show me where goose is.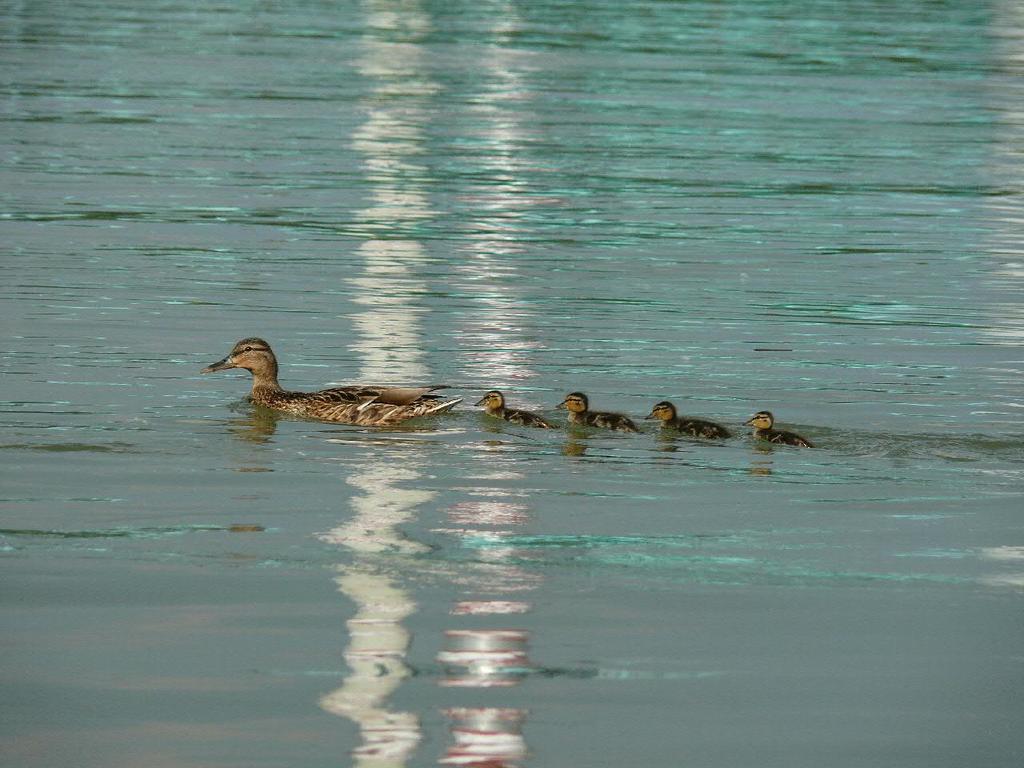
goose is at (x1=735, y1=412, x2=810, y2=450).
